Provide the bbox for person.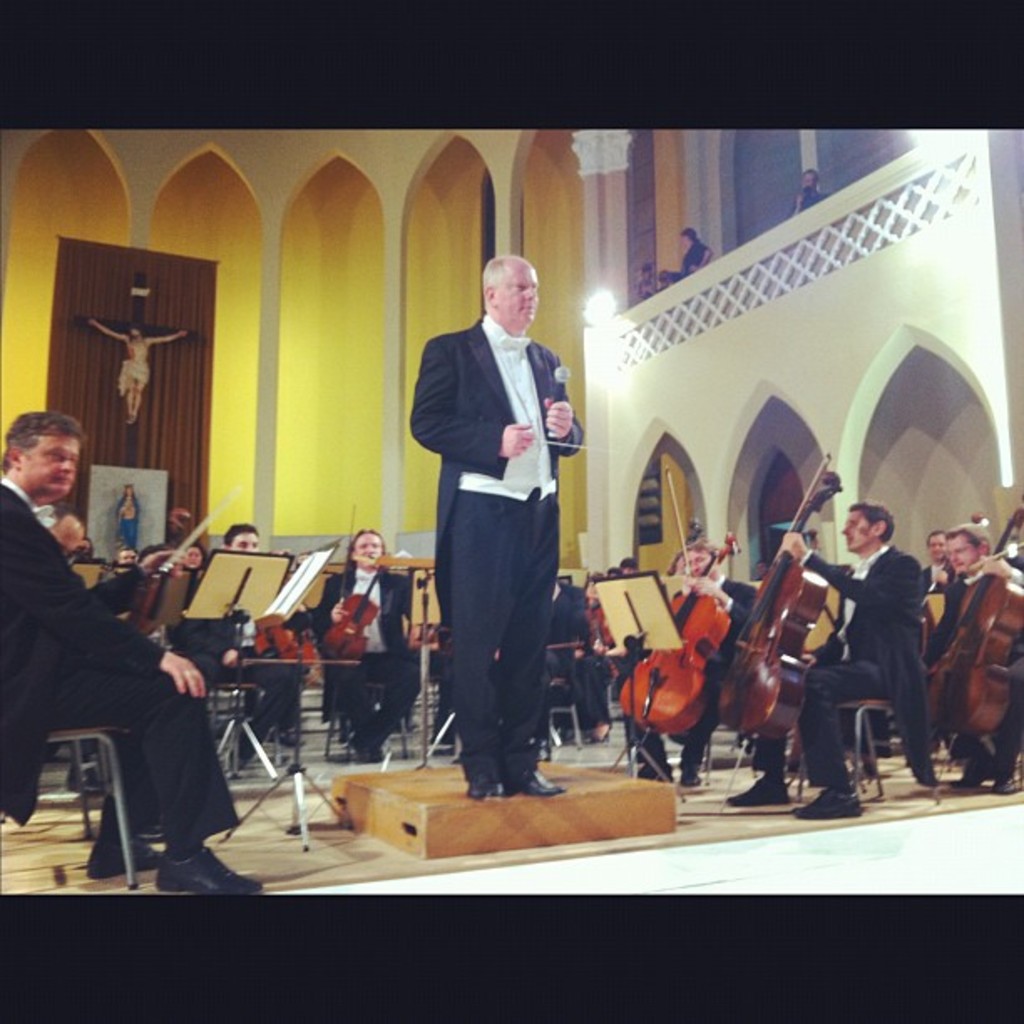
[313, 529, 420, 755].
